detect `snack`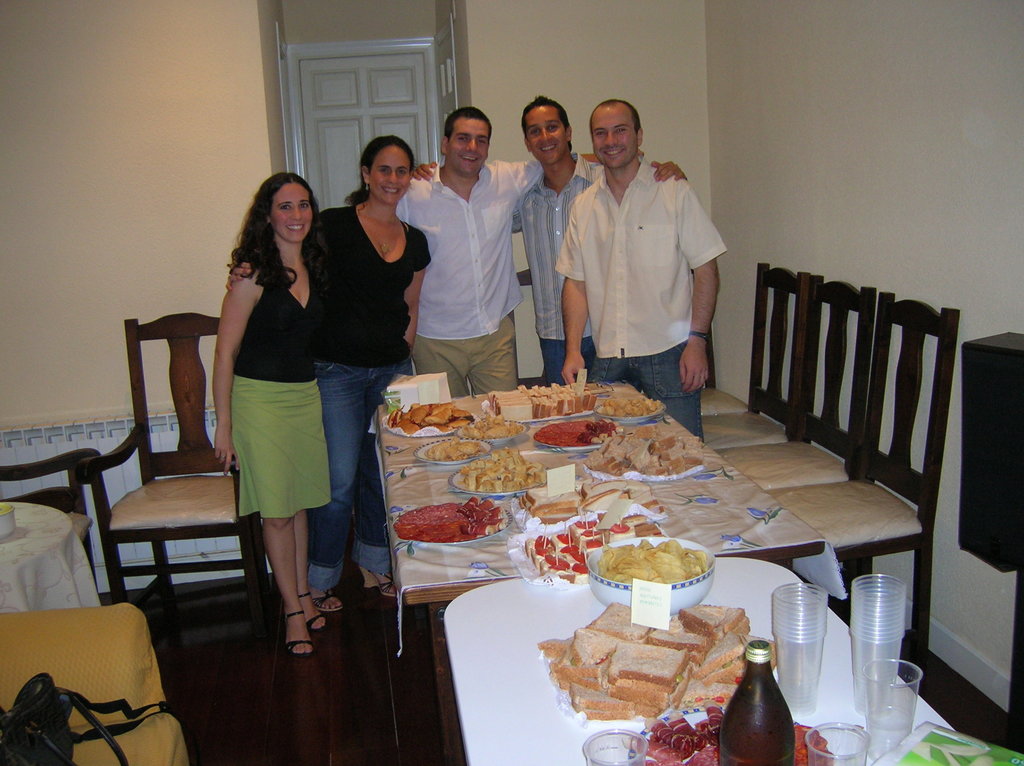
592 550 726 619
